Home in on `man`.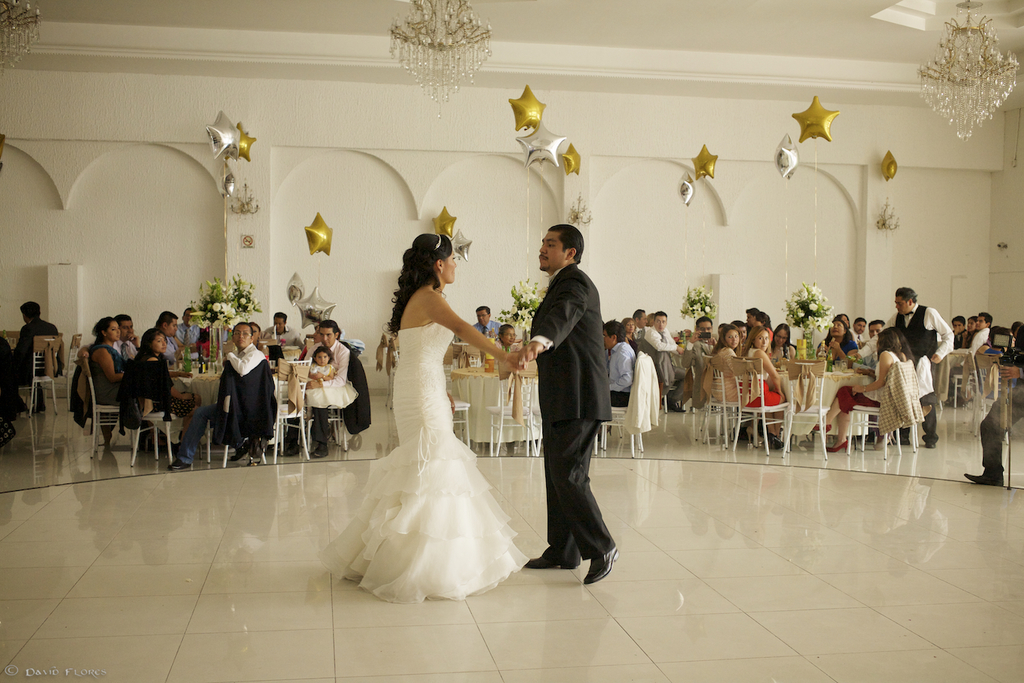
Homed in at Rect(677, 311, 719, 374).
